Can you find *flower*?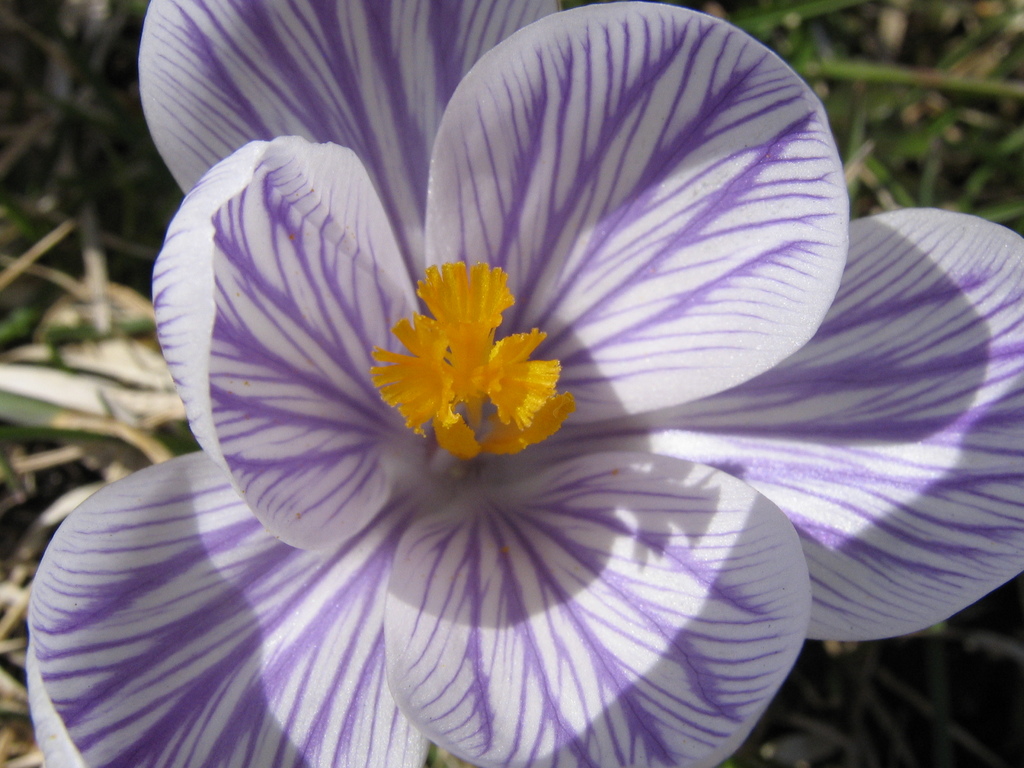
Yes, bounding box: 0,14,933,767.
